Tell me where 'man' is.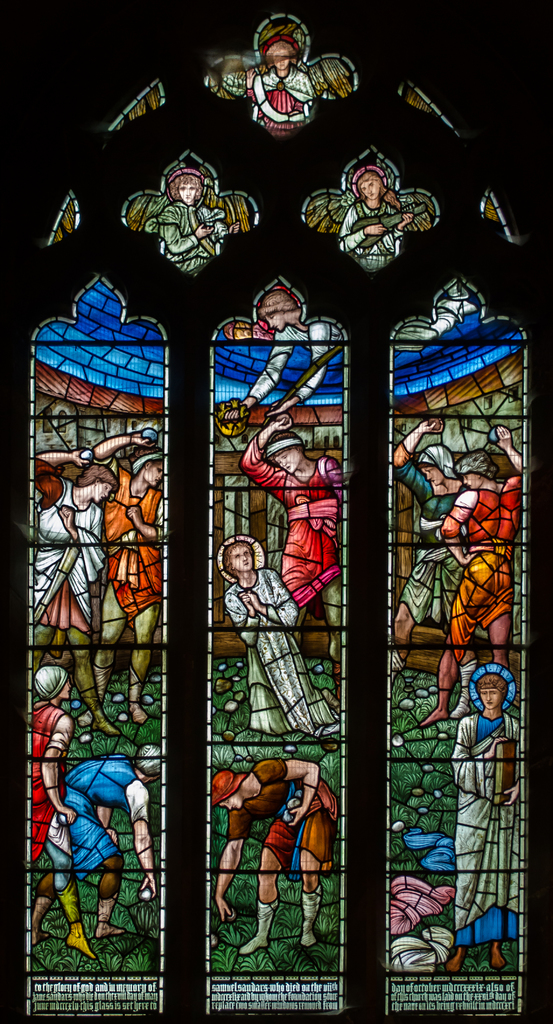
'man' is at (left=63, top=740, right=160, bottom=941).
